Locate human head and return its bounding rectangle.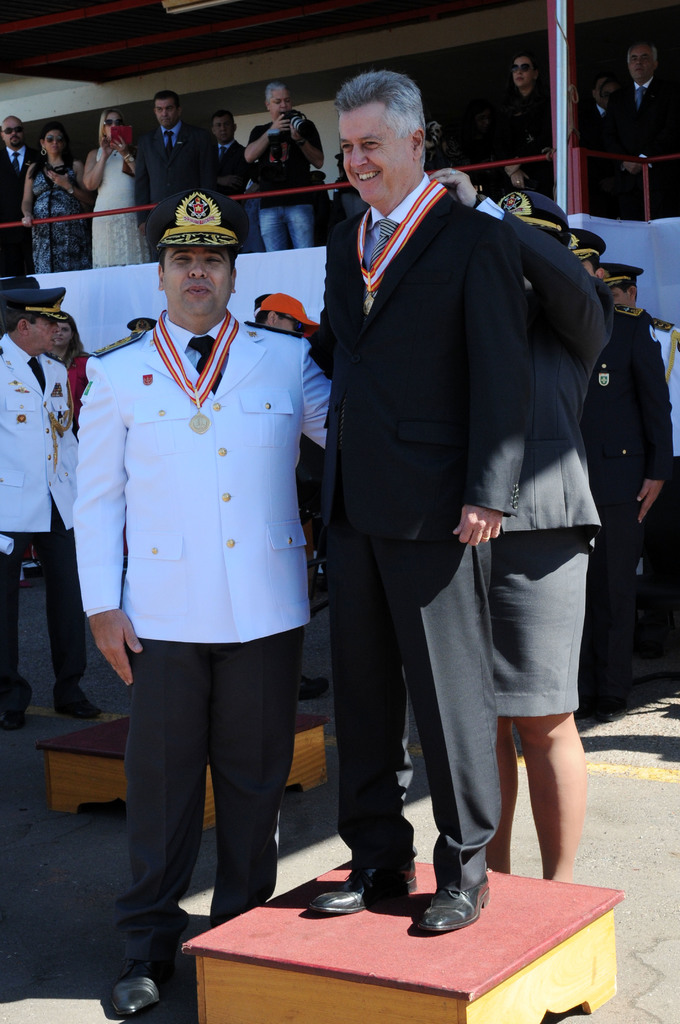
x1=322 y1=63 x2=444 y2=189.
